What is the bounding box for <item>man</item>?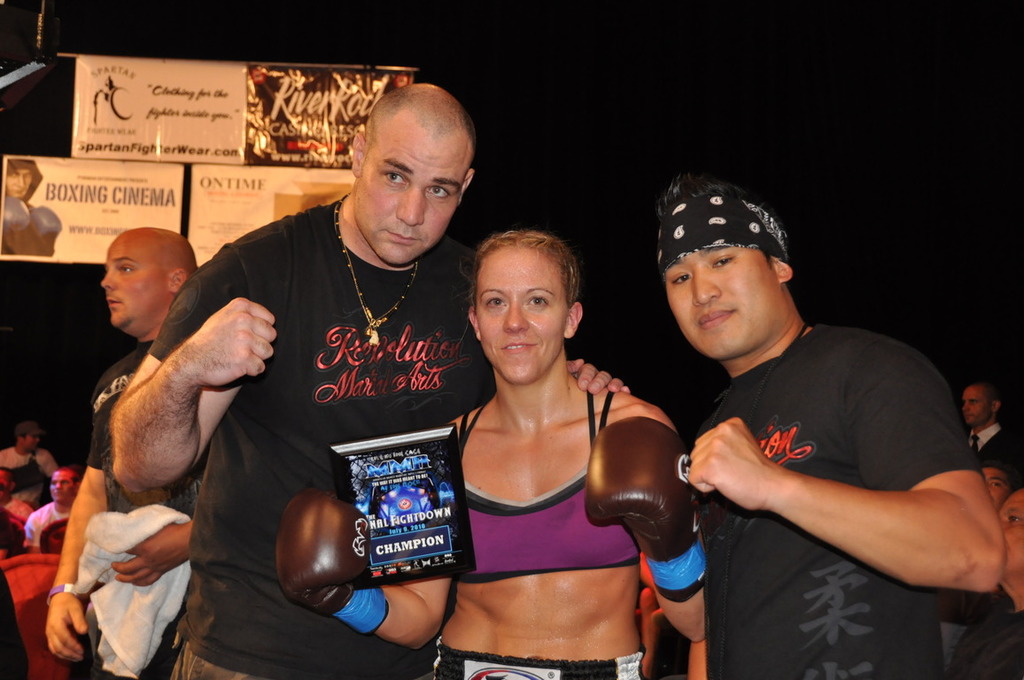
x1=47, y1=223, x2=213, y2=679.
